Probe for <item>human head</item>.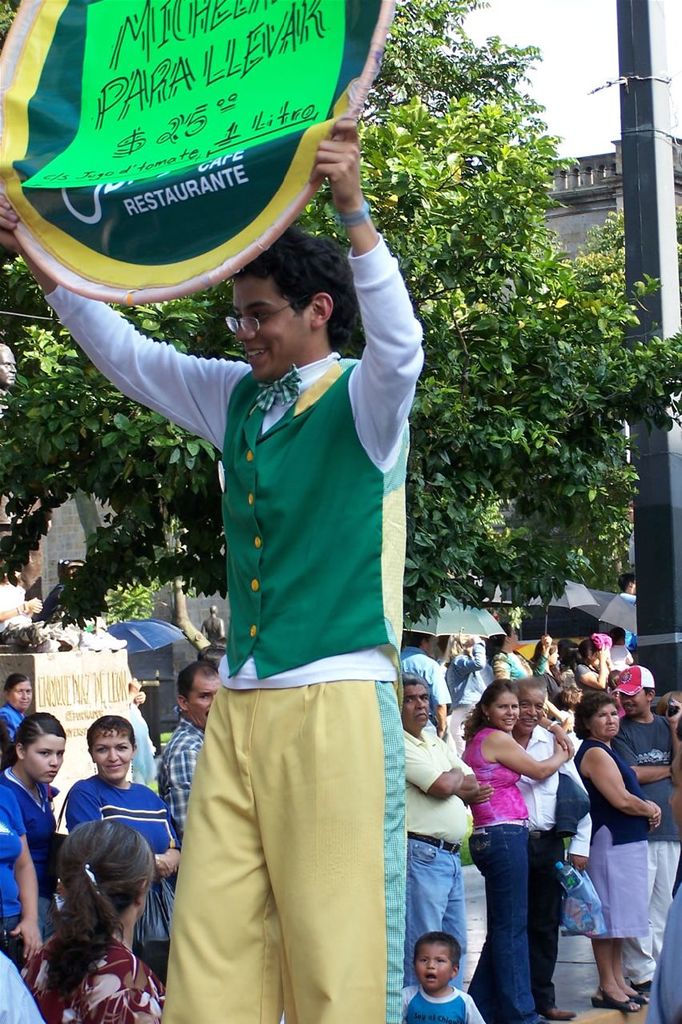
Probe result: (left=486, top=638, right=518, bottom=681).
